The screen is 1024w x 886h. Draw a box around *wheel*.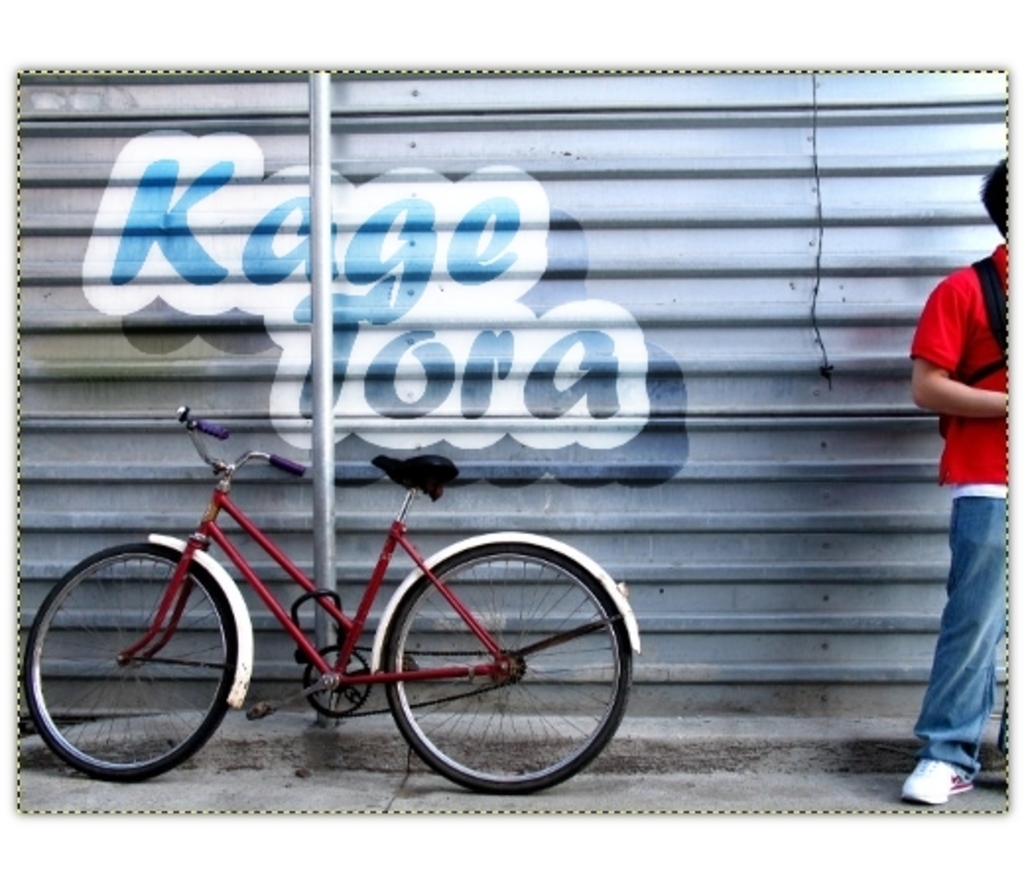
22,538,242,782.
